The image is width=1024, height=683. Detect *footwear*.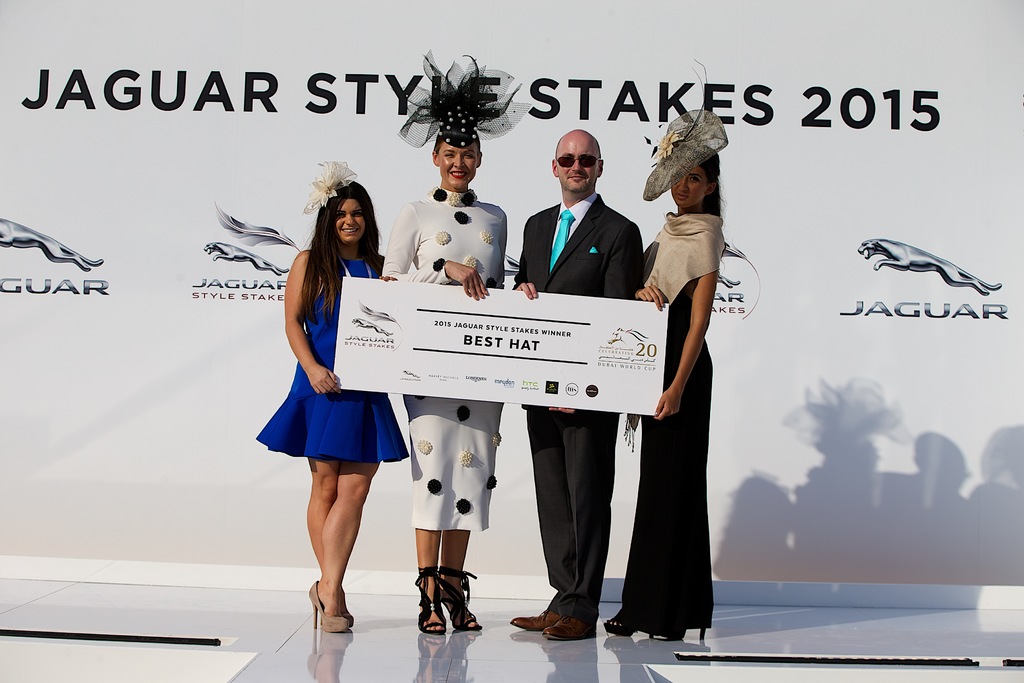
Detection: x1=311, y1=575, x2=349, y2=635.
